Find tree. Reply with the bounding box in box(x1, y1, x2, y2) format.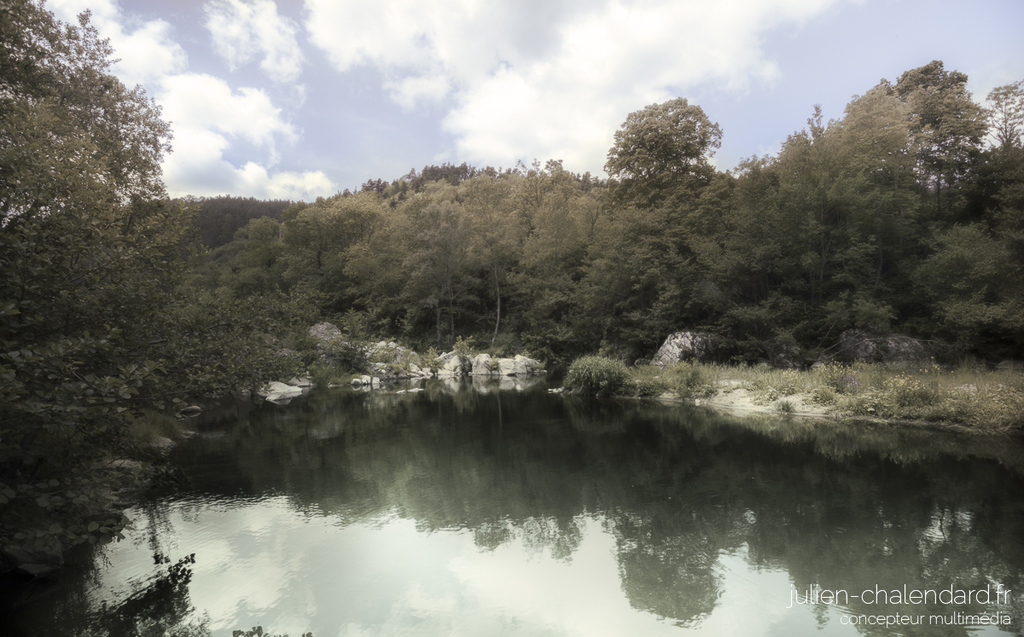
box(15, 324, 201, 599).
